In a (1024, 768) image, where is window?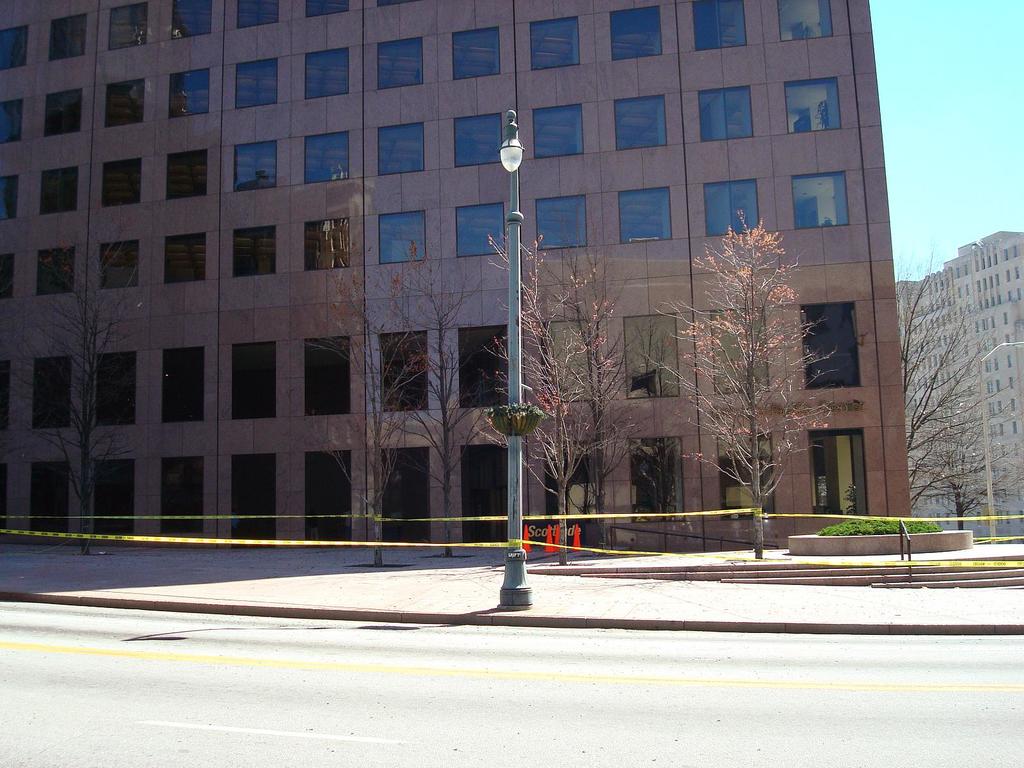
530:103:584:154.
